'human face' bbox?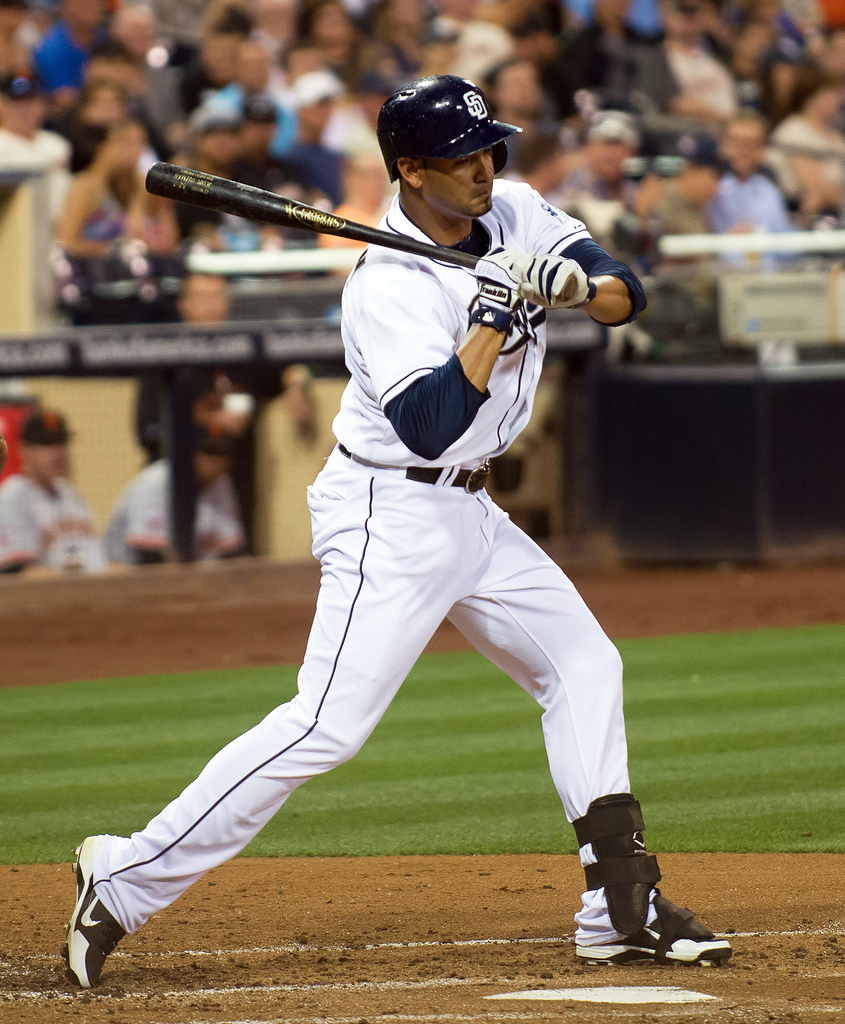
rect(757, 1, 782, 19)
